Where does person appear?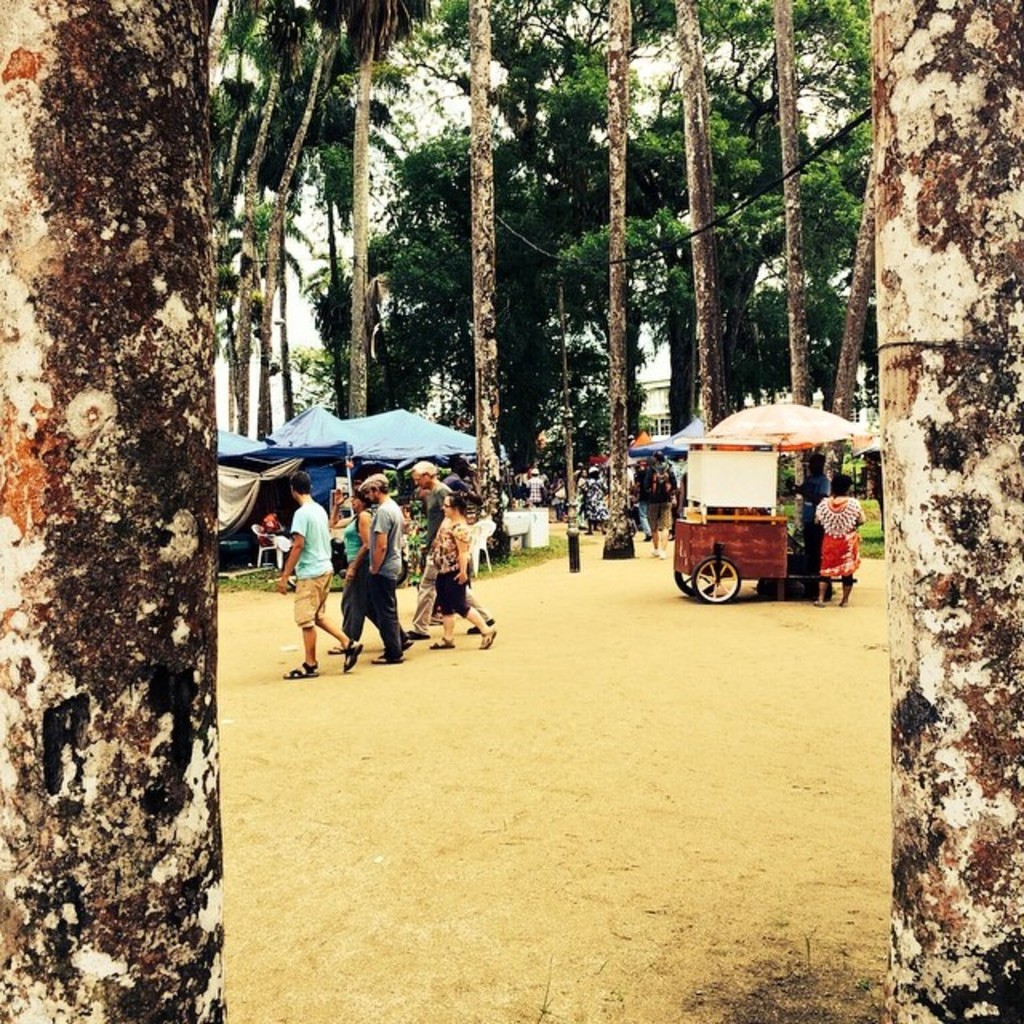
Appears at pyautogui.locateOnScreen(805, 482, 869, 597).
